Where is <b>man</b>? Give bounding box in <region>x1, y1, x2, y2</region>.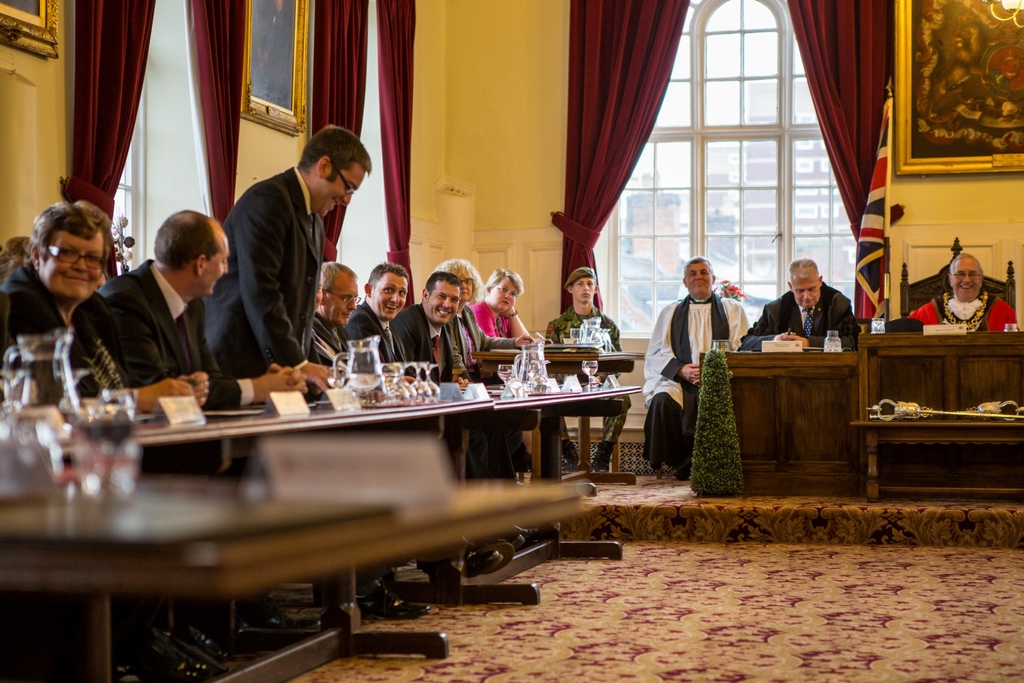
<region>442, 259, 536, 382</region>.
